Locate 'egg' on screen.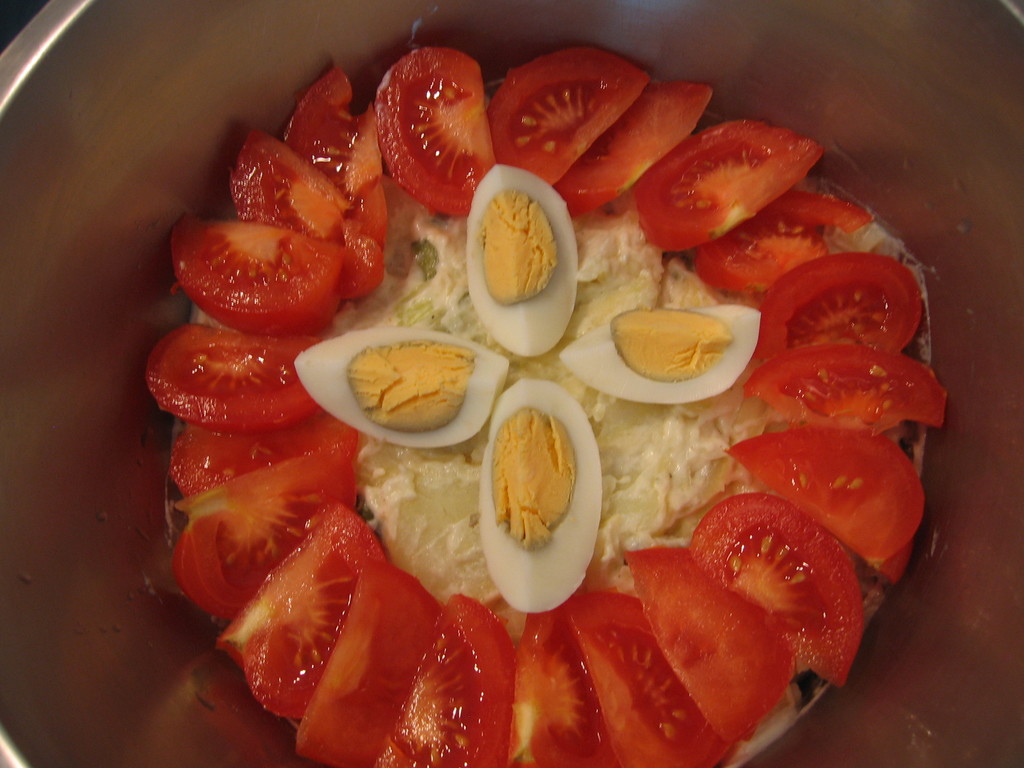
On screen at x1=478 y1=380 x2=597 y2=611.
